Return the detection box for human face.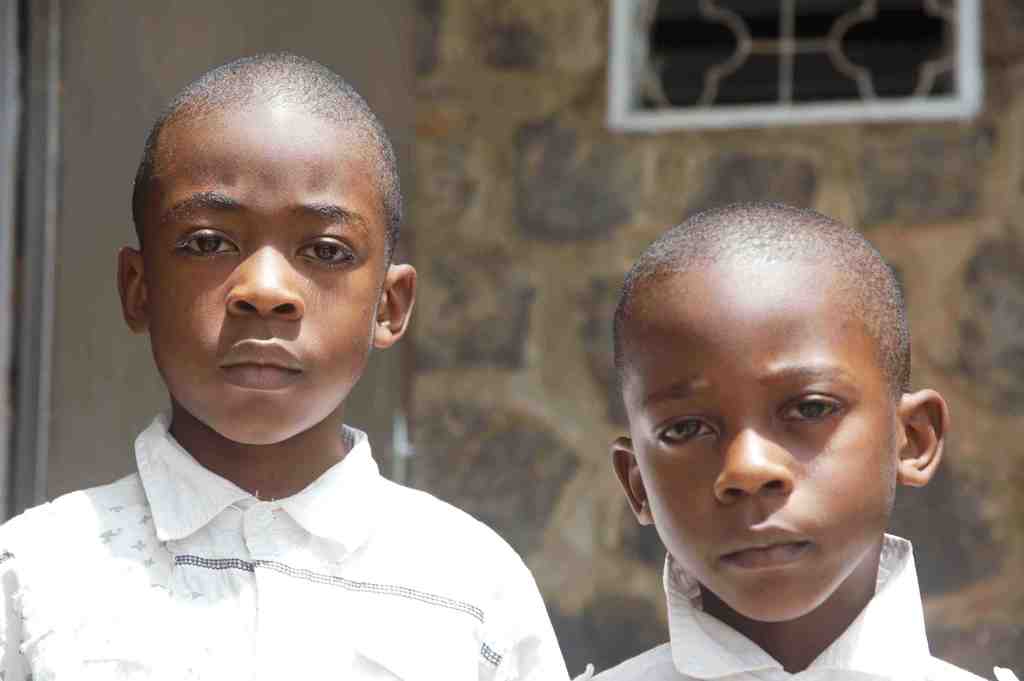
BBox(136, 103, 390, 446).
